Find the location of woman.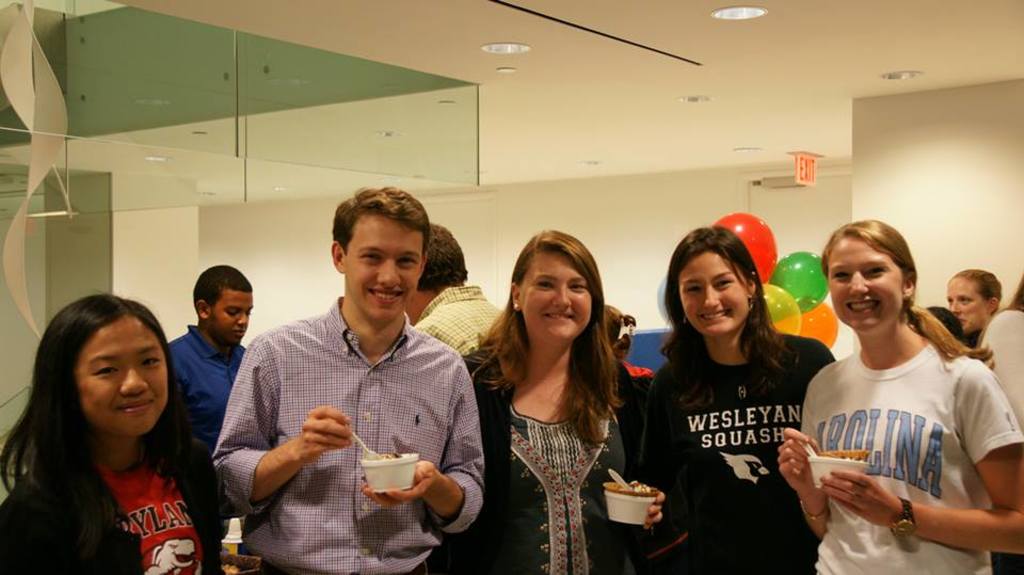
Location: {"left": 939, "top": 269, "right": 1005, "bottom": 335}.
